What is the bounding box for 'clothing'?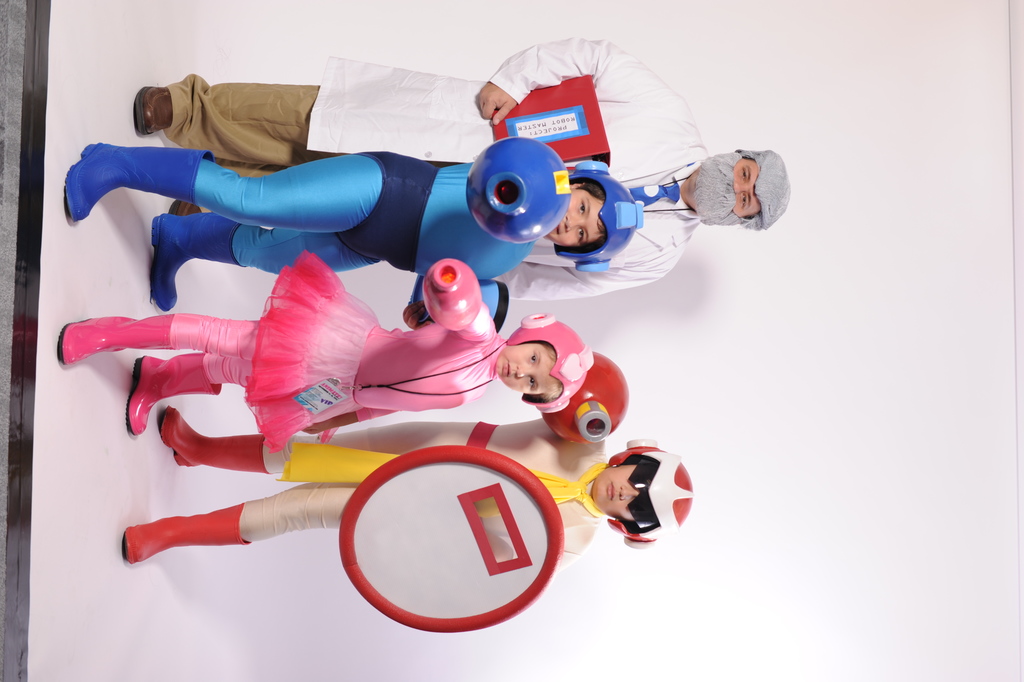
x1=167, y1=251, x2=514, y2=452.
